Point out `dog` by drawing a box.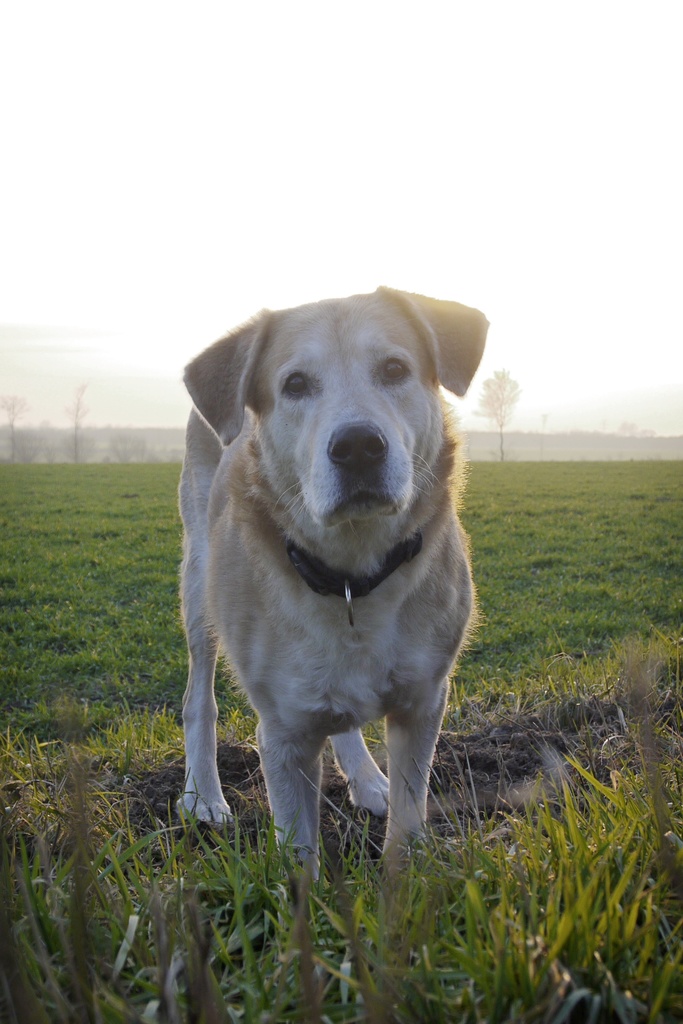
(x1=181, y1=289, x2=490, y2=884).
